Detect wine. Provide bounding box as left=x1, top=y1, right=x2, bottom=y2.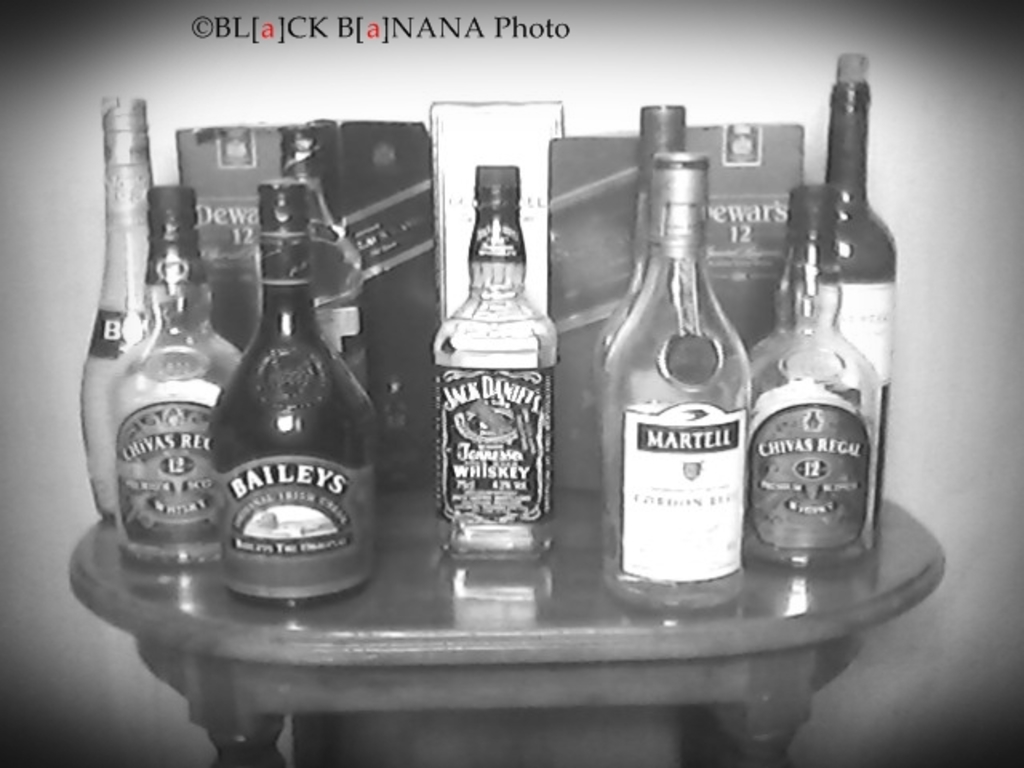
left=584, top=93, right=696, bottom=501.
